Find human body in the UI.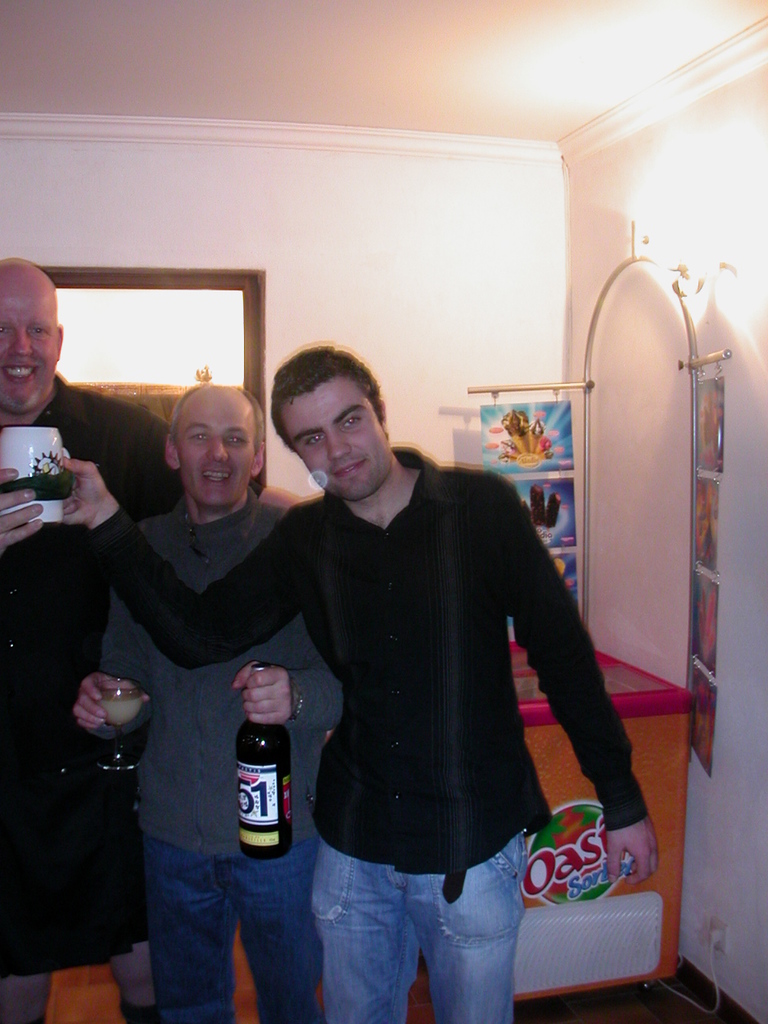
UI element at bbox(53, 441, 662, 1023).
